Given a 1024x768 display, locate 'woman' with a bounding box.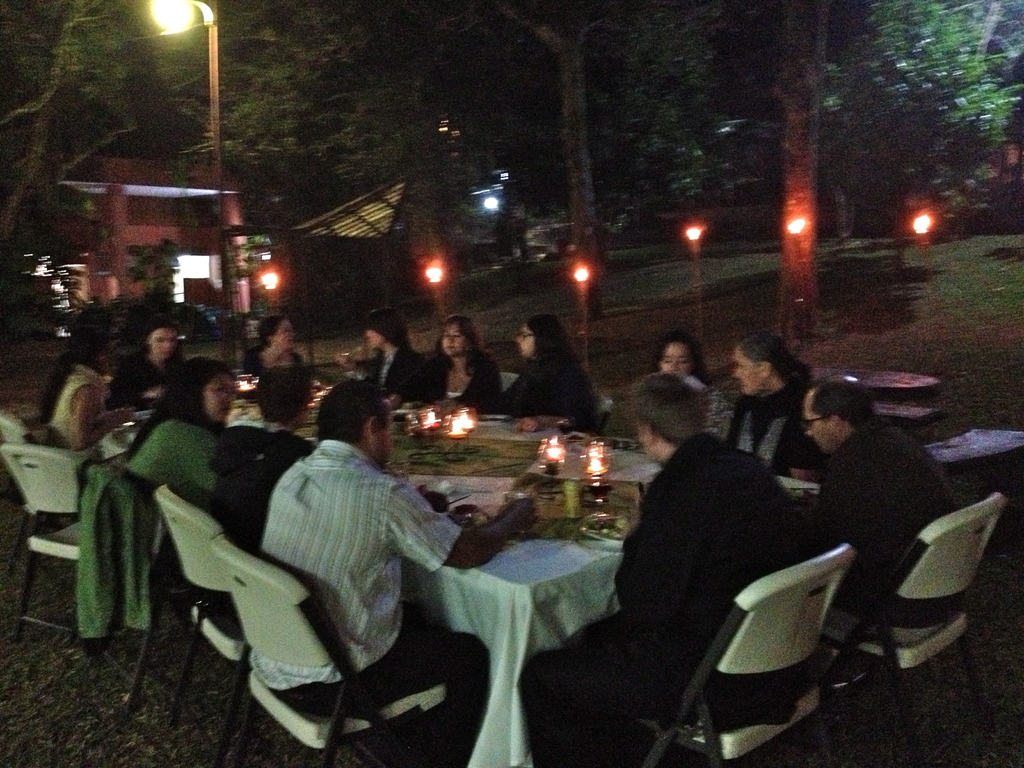
Located: [112,322,199,405].
